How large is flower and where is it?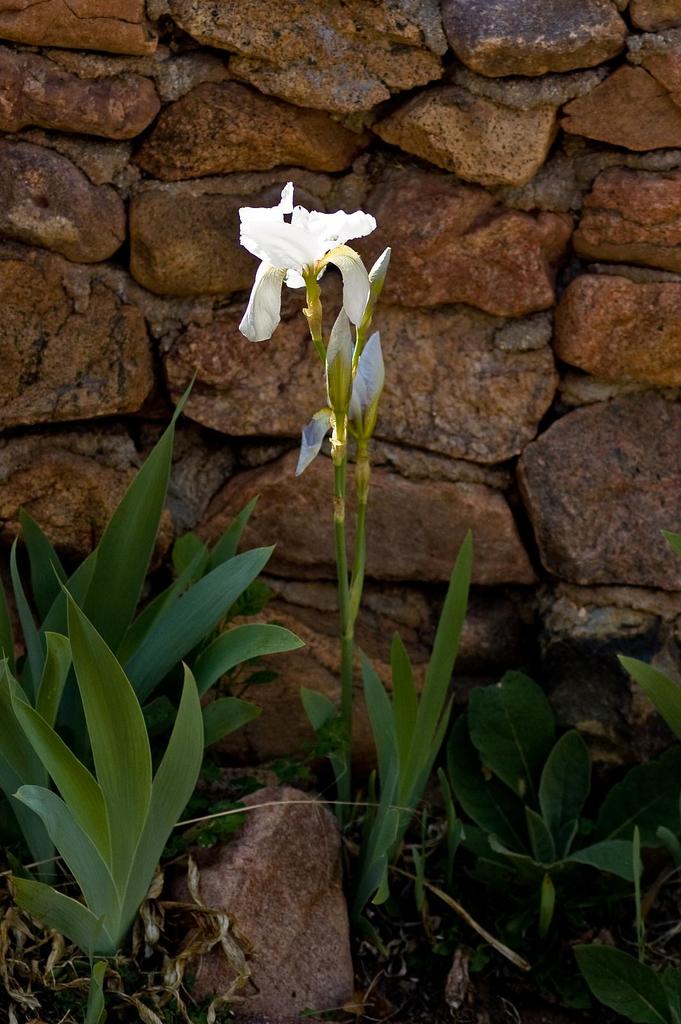
Bounding box: box(227, 179, 376, 321).
